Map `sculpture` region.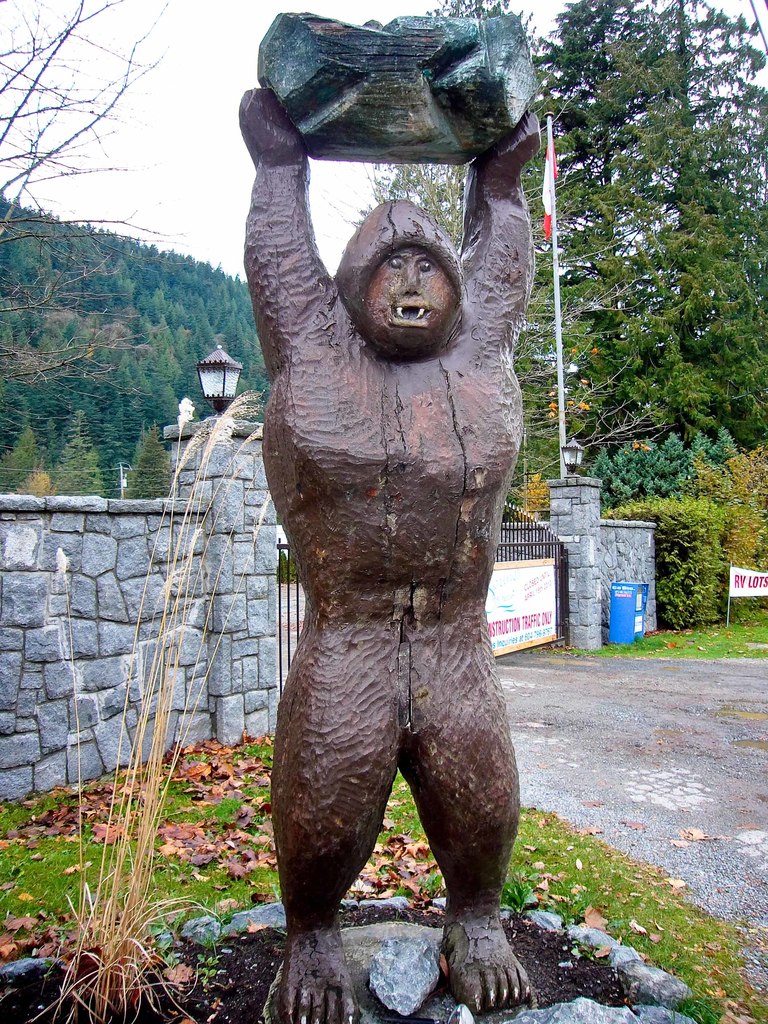
Mapped to l=231, t=2, r=561, b=1022.
